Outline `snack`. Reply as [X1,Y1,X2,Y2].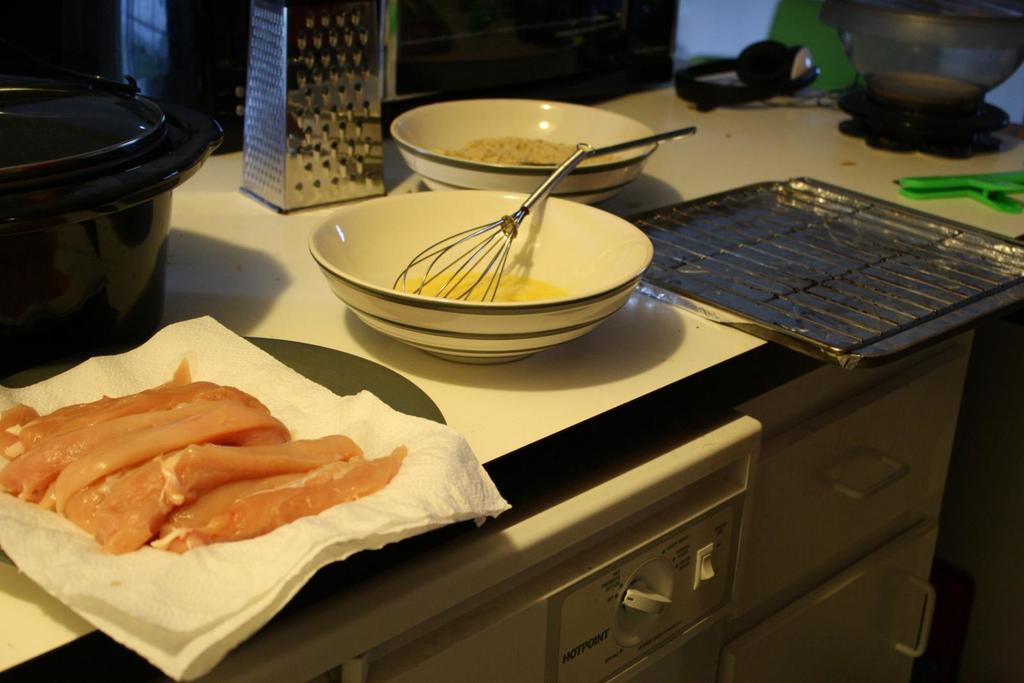
[430,140,609,161].
